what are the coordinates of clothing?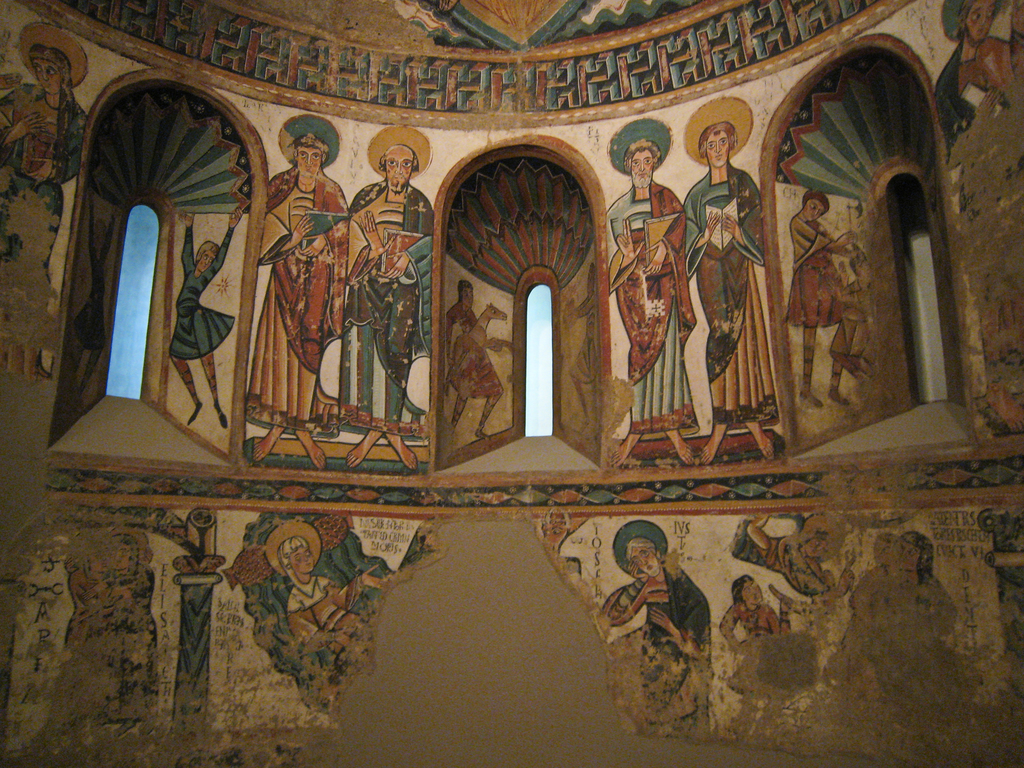
BBox(351, 180, 433, 435).
